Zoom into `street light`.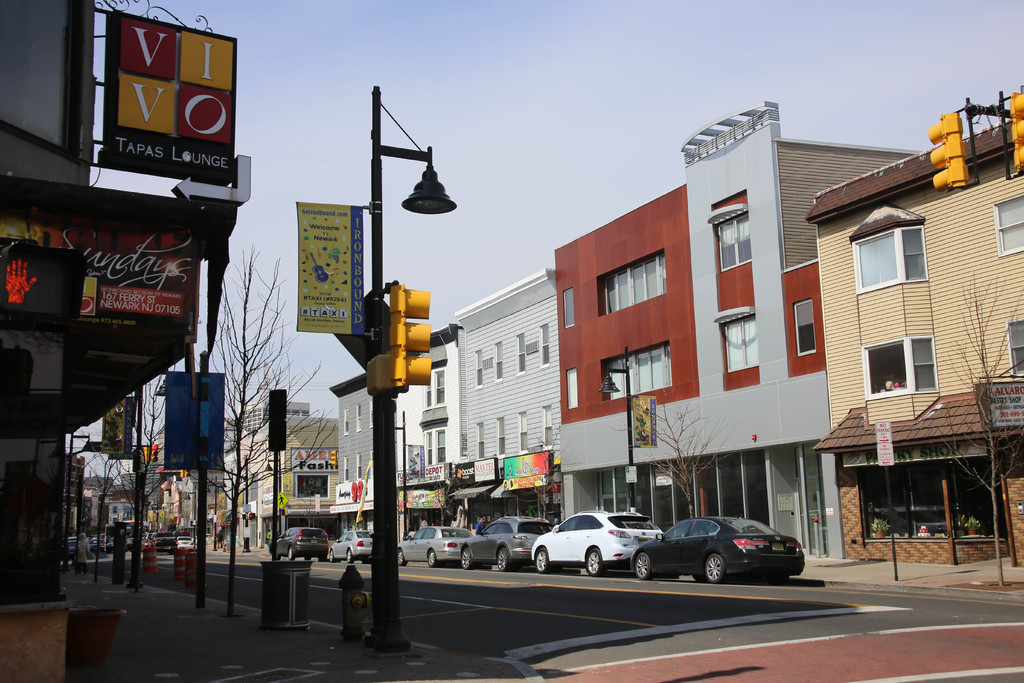
Zoom target: x1=61, y1=429, x2=97, y2=574.
